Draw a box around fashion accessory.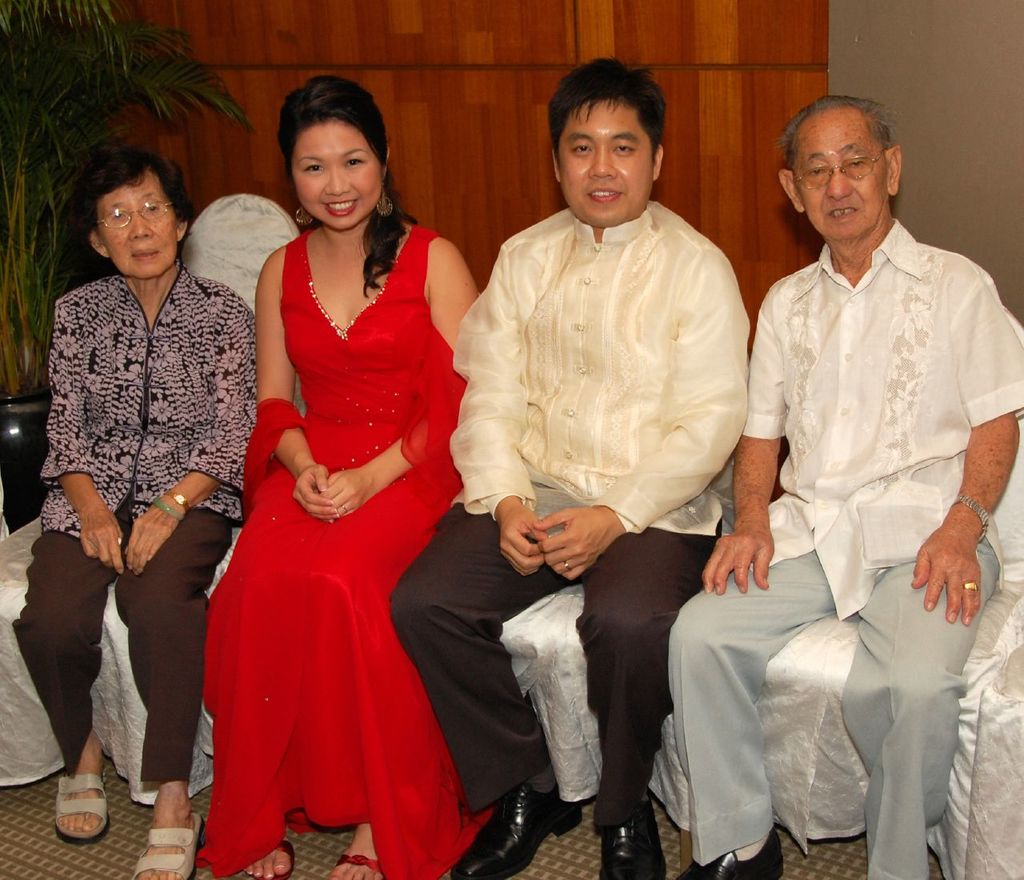
<bbox>373, 186, 396, 218</bbox>.
